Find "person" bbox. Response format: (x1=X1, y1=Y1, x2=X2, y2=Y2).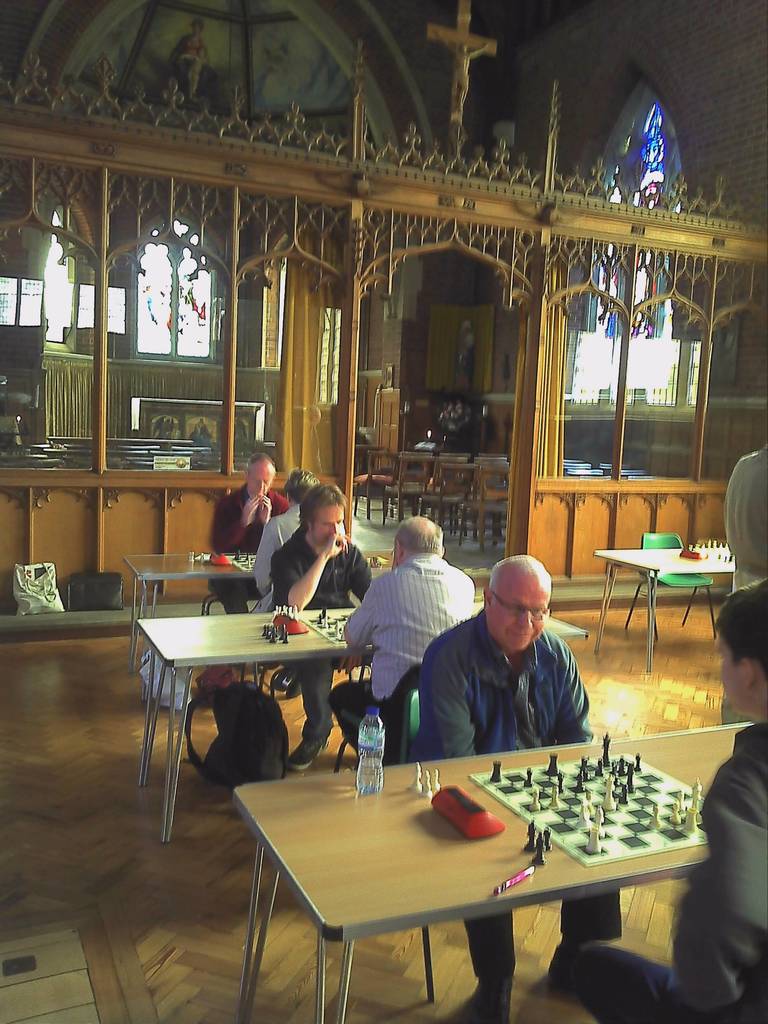
(x1=205, y1=458, x2=289, y2=619).
